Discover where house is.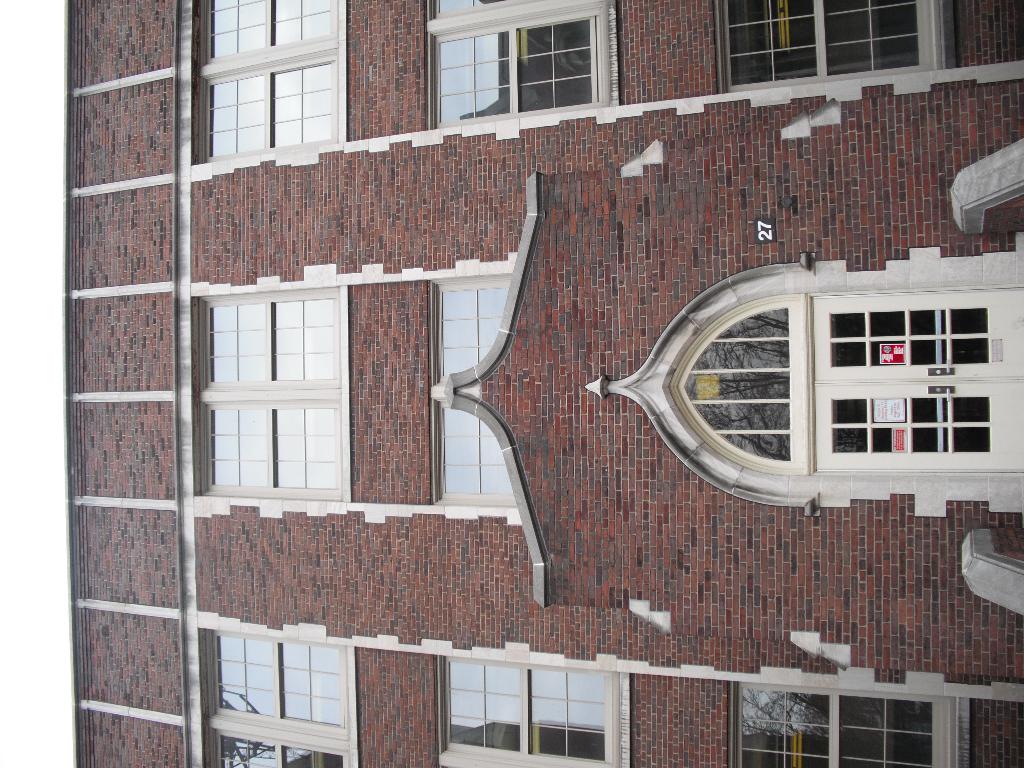
Discovered at [x1=60, y1=0, x2=1023, y2=767].
